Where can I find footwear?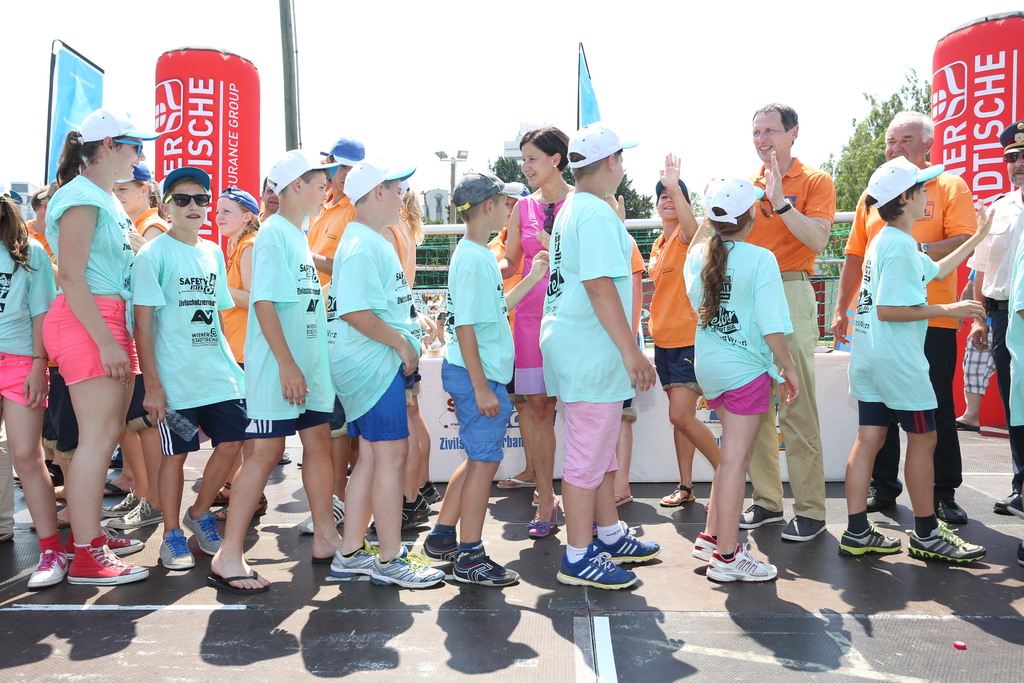
You can find it at l=178, t=506, r=223, b=557.
